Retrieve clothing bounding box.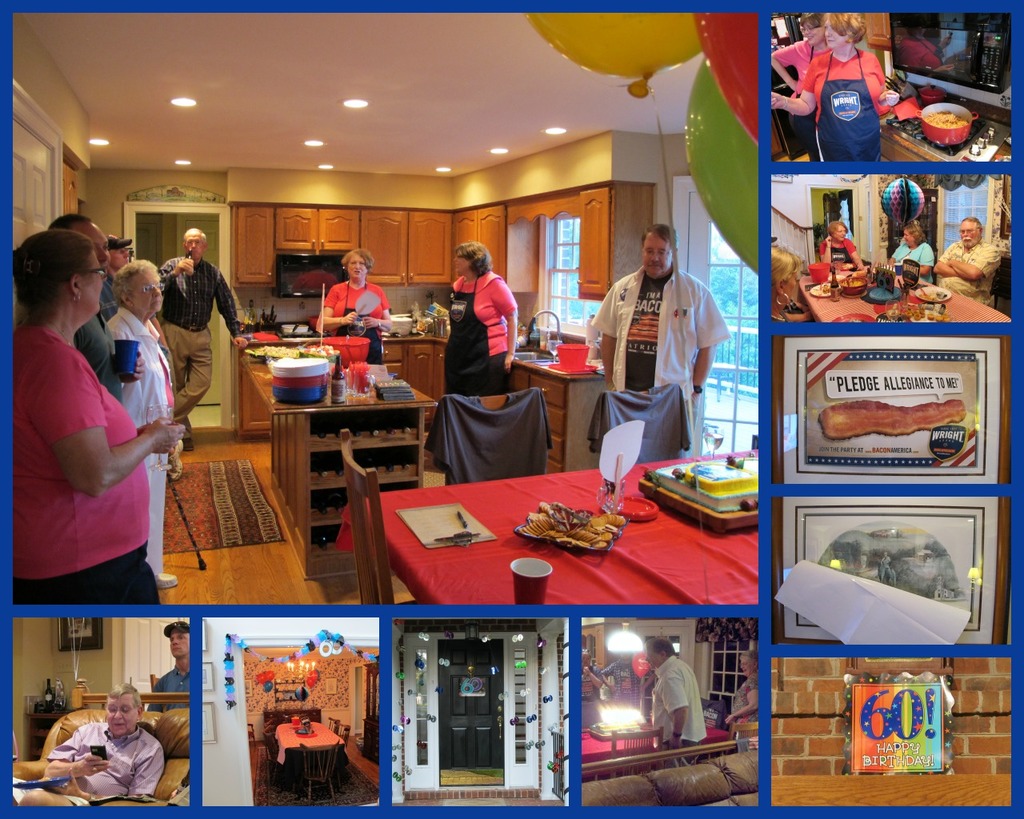
Bounding box: 142, 666, 186, 712.
